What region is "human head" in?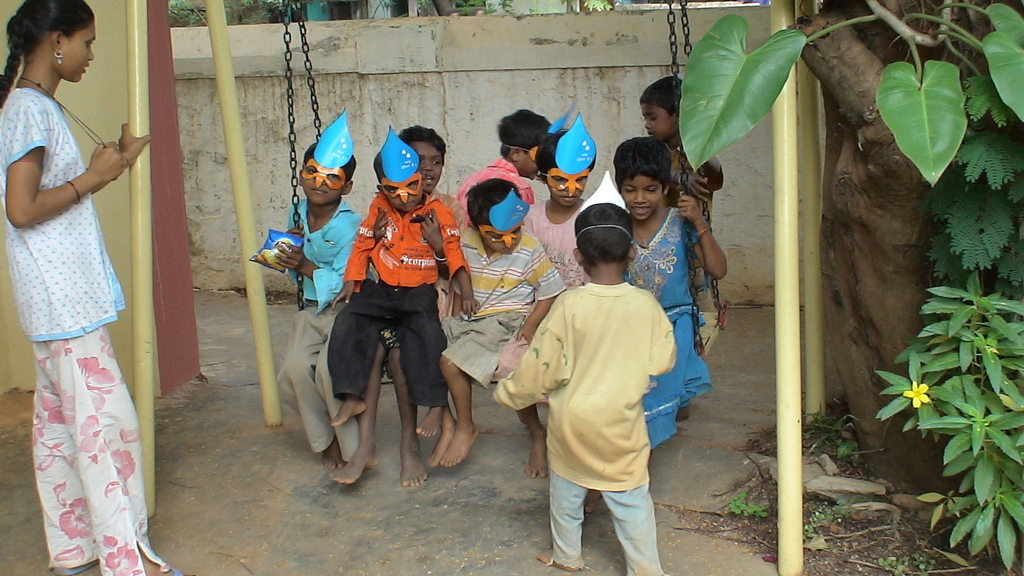
399, 125, 447, 195.
